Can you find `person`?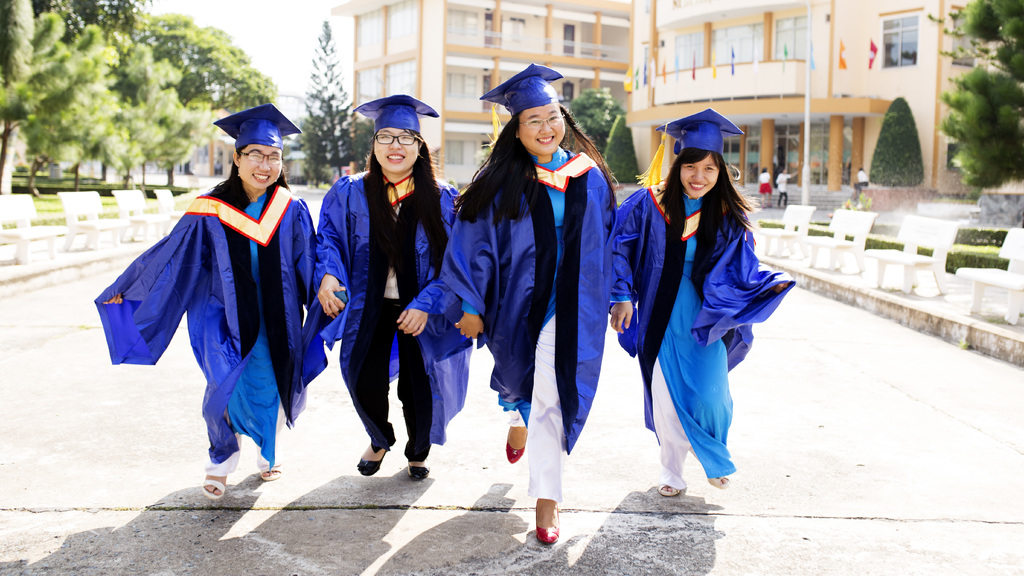
Yes, bounding box: Rect(773, 163, 788, 207).
